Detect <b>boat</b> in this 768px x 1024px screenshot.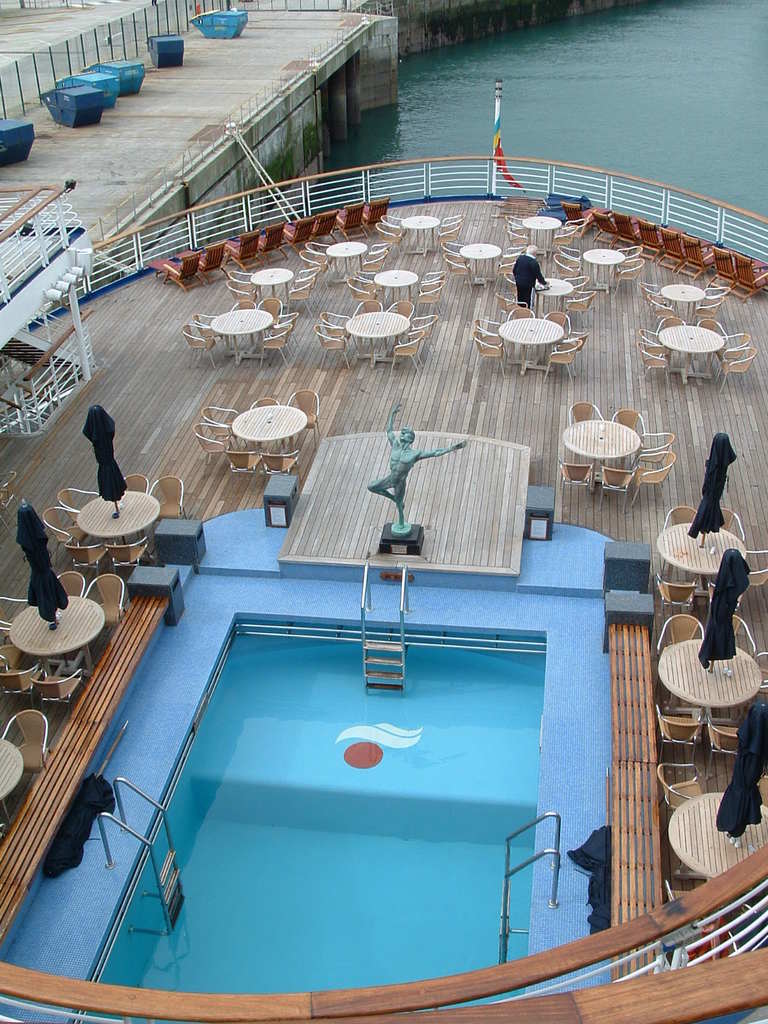
Detection: {"x1": 0, "y1": 121, "x2": 767, "y2": 935}.
